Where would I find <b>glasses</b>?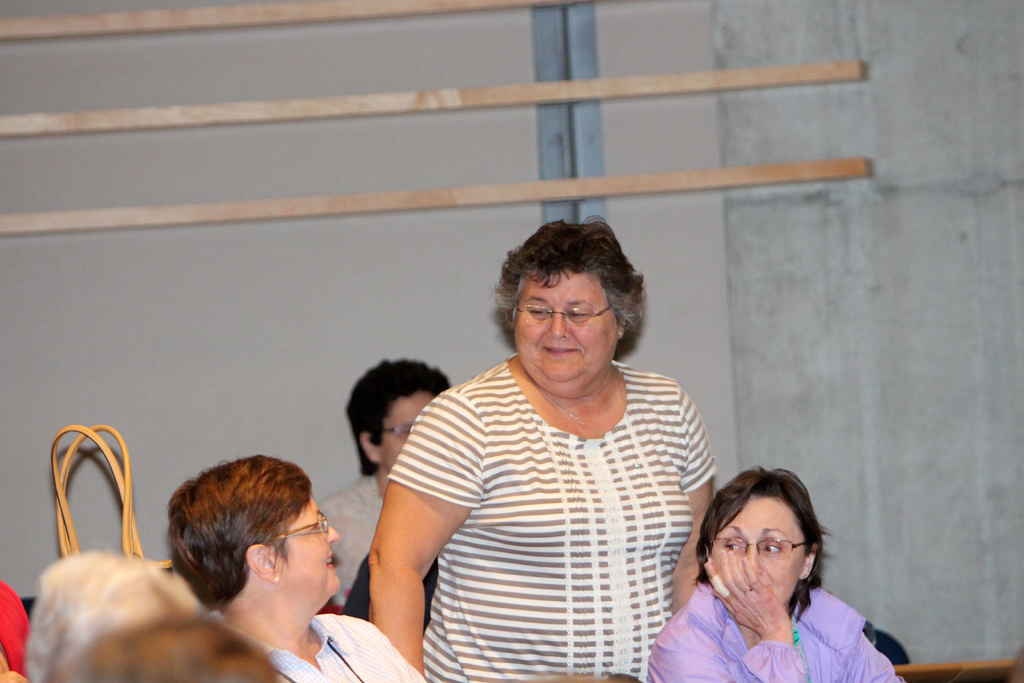
At (x1=505, y1=304, x2=605, y2=326).
